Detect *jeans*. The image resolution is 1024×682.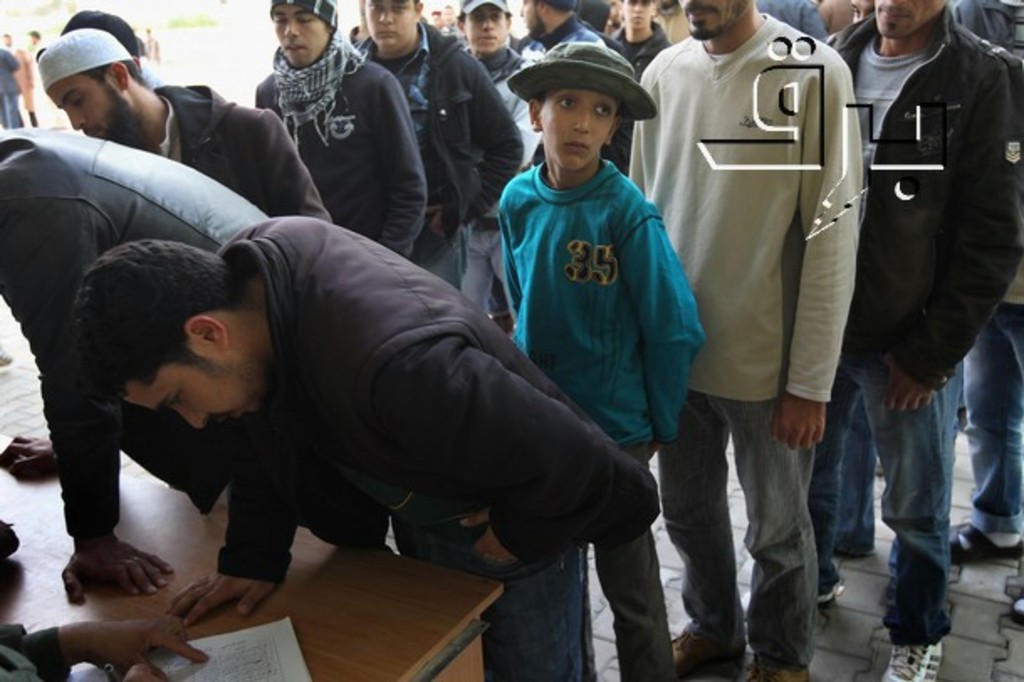
463 220 504 302.
